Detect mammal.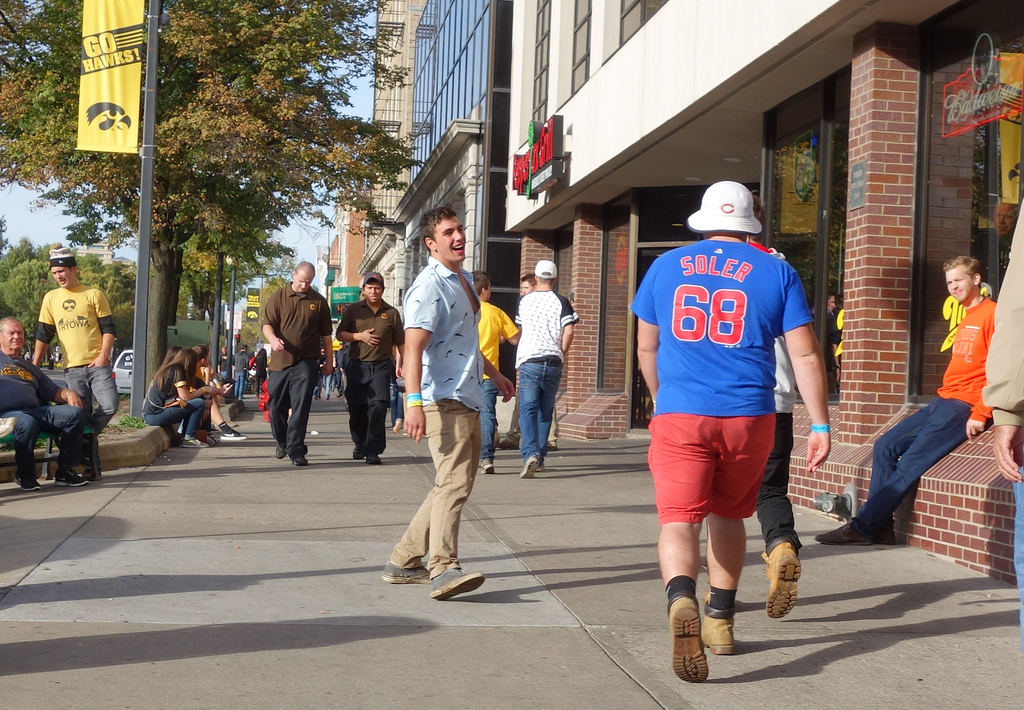
Detected at 204, 343, 247, 440.
